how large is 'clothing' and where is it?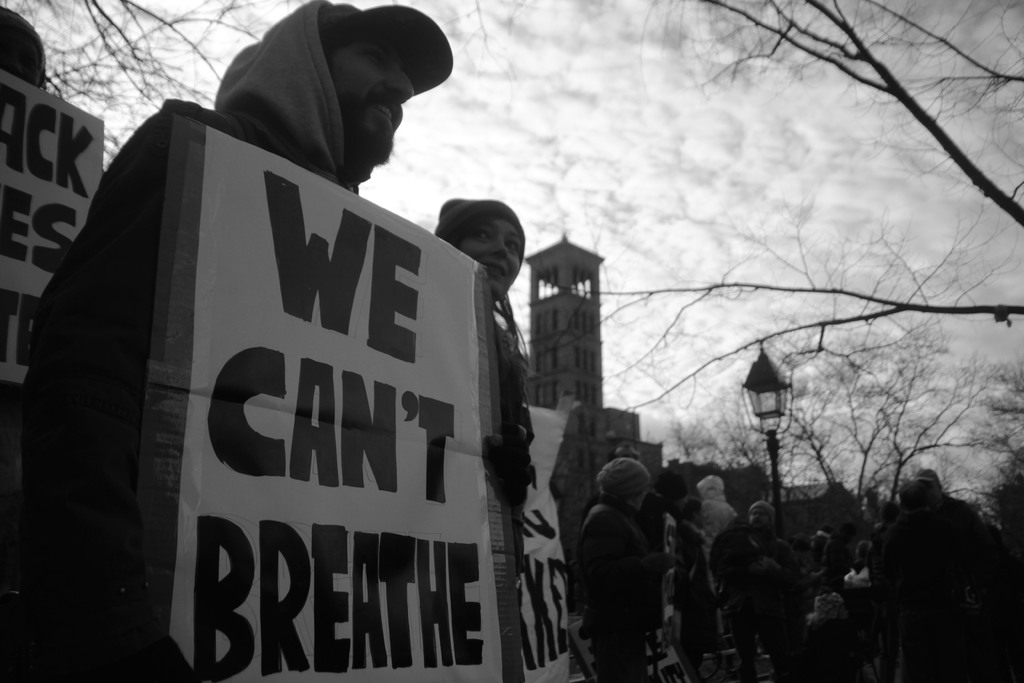
Bounding box: crop(13, 0, 359, 682).
